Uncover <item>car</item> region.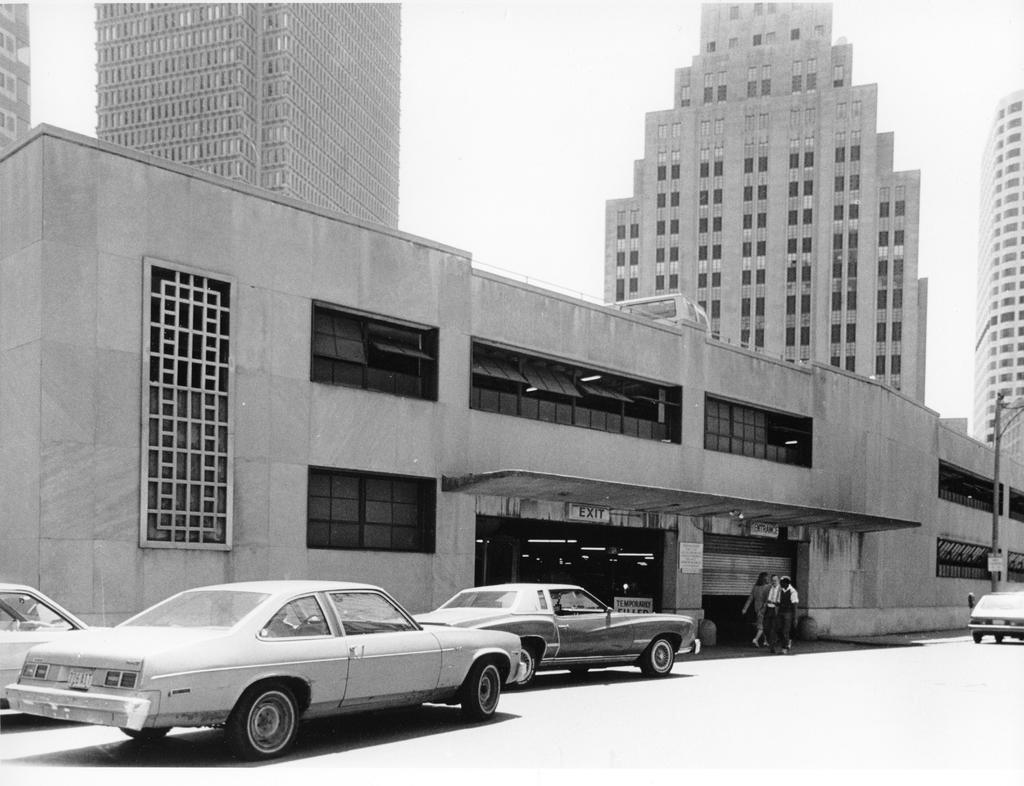
Uncovered: region(0, 580, 86, 712).
